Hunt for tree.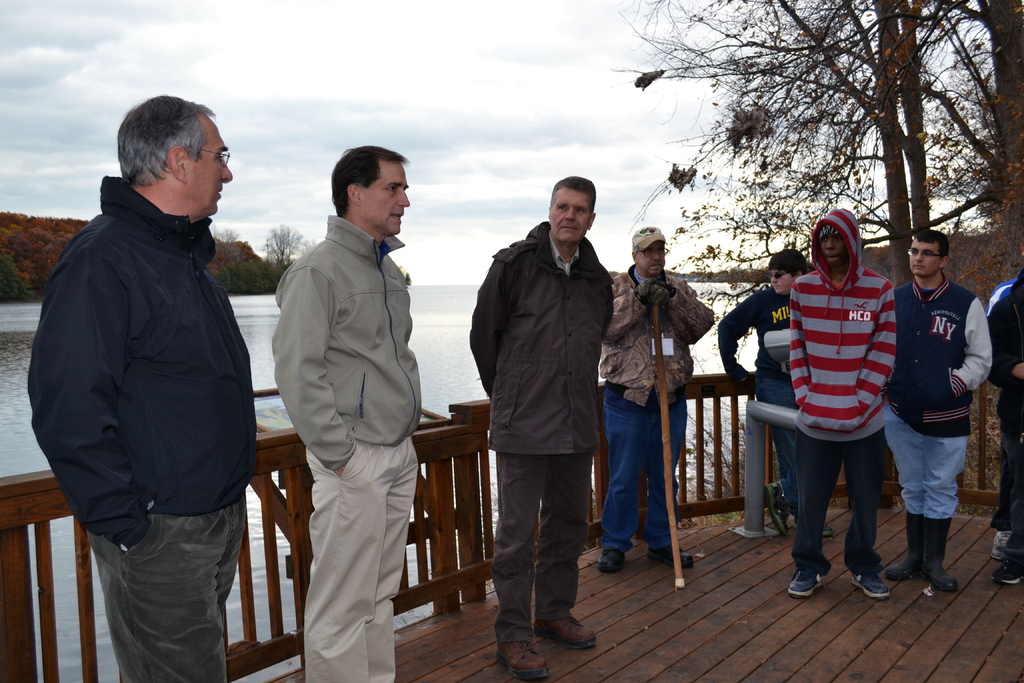
Hunted down at Rect(259, 217, 298, 259).
